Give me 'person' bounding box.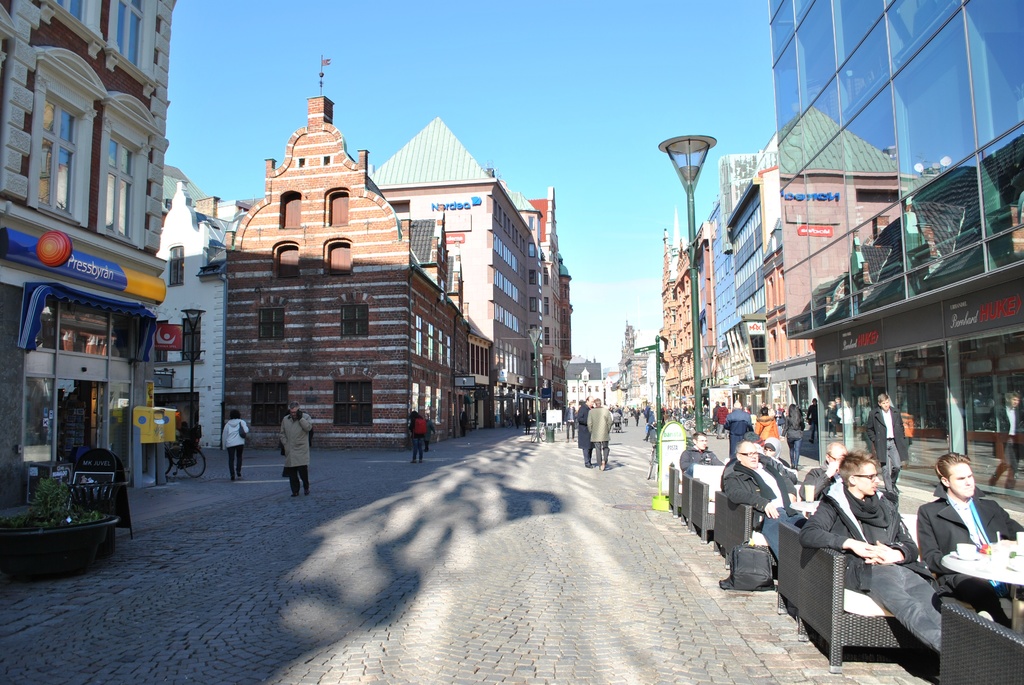
[684,402,686,418].
